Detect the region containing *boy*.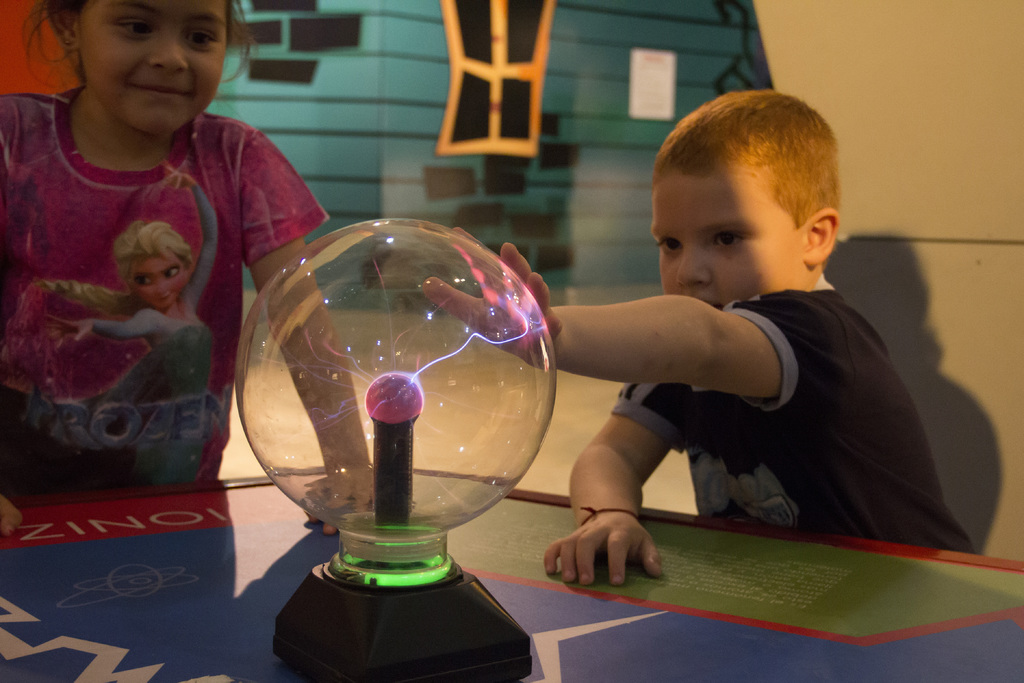
l=491, t=93, r=934, b=591.
